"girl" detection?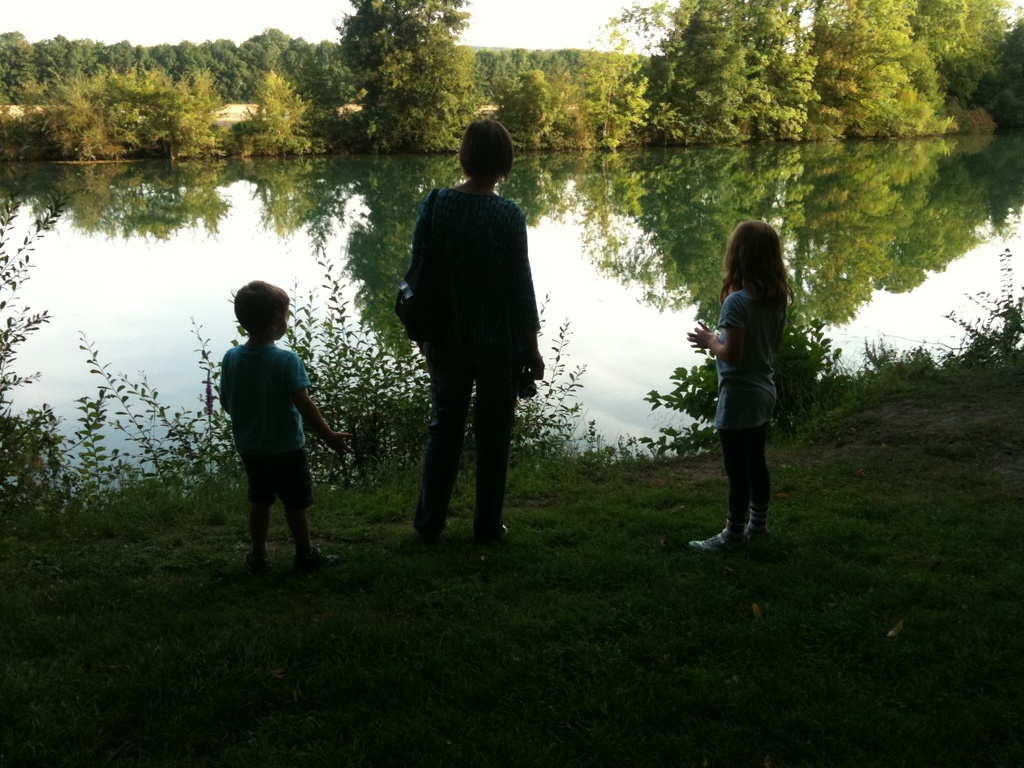
Rect(689, 218, 793, 554)
